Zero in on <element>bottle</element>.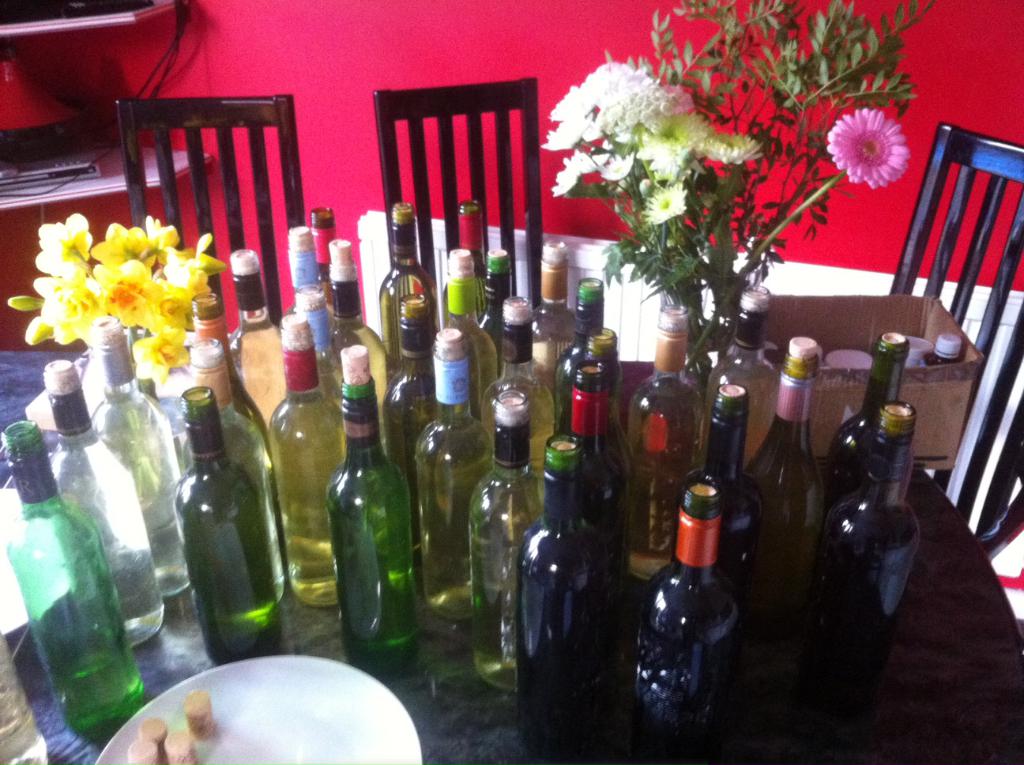
Zeroed in: x1=480 y1=296 x2=554 y2=469.
